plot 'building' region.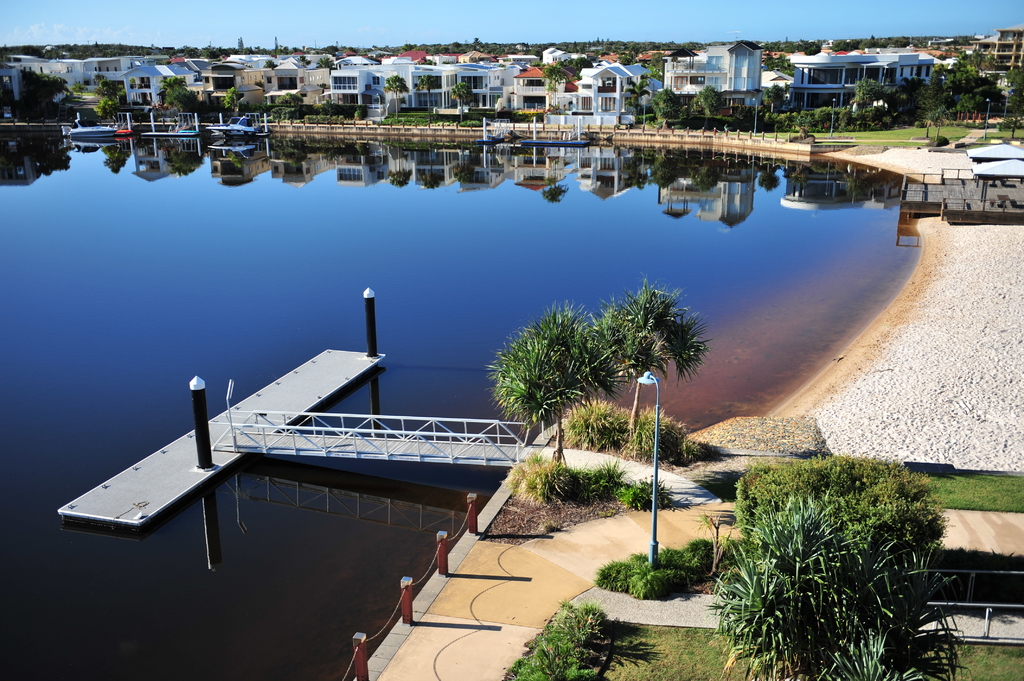
Plotted at 559,54,663,127.
